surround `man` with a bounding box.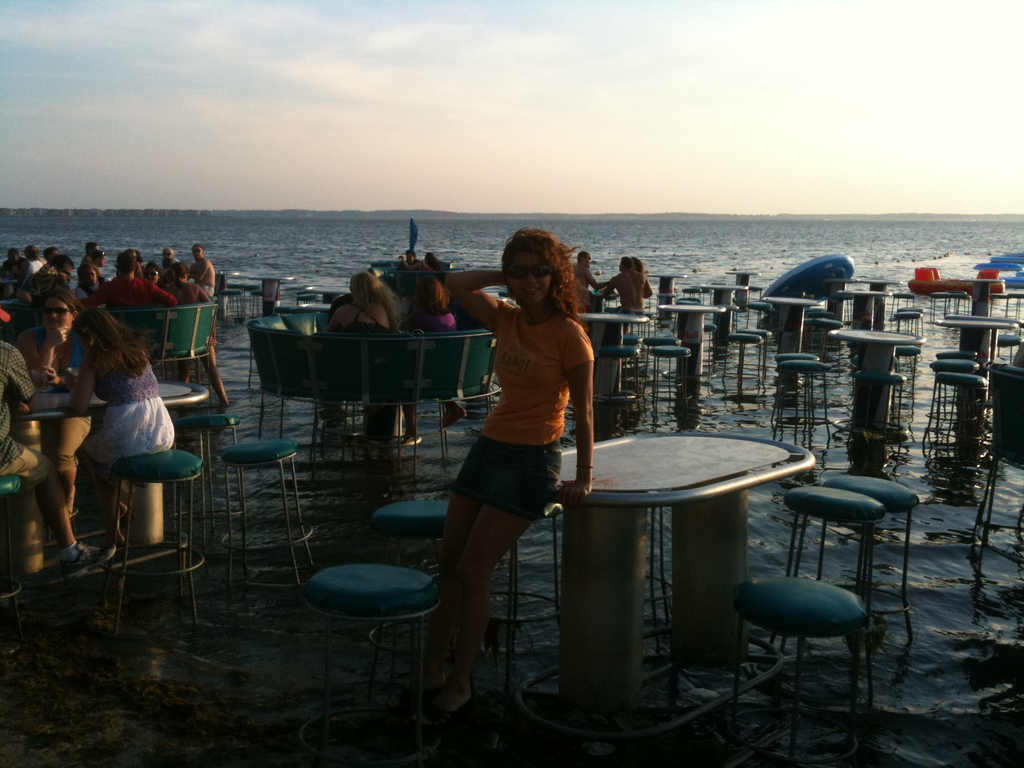
0,307,116,573.
